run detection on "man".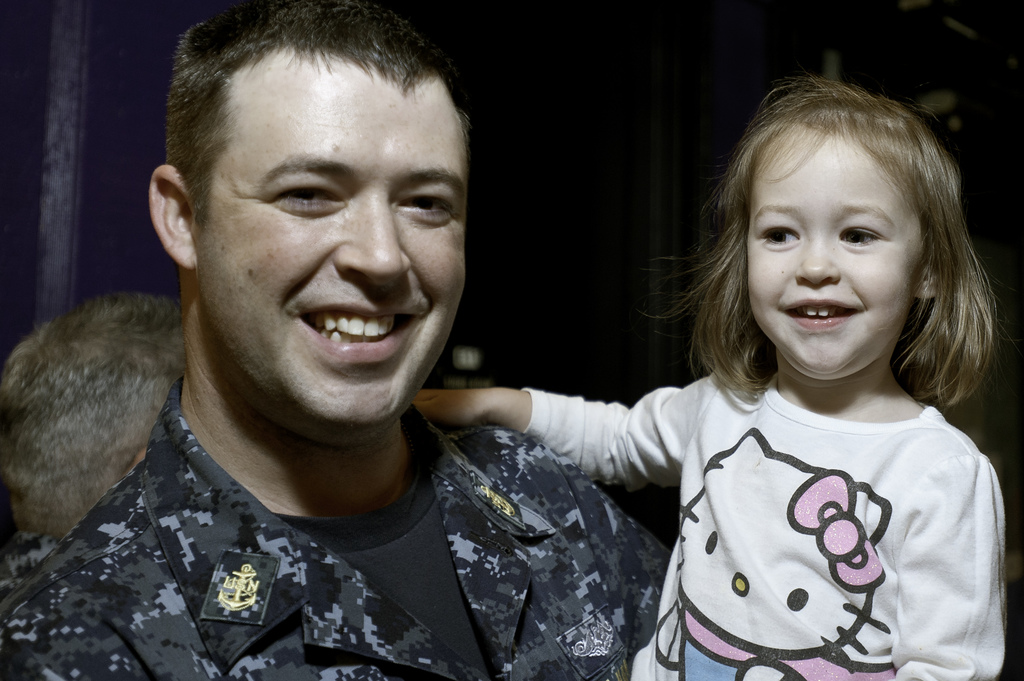
Result: Rect(3, 15, 688, 680).
